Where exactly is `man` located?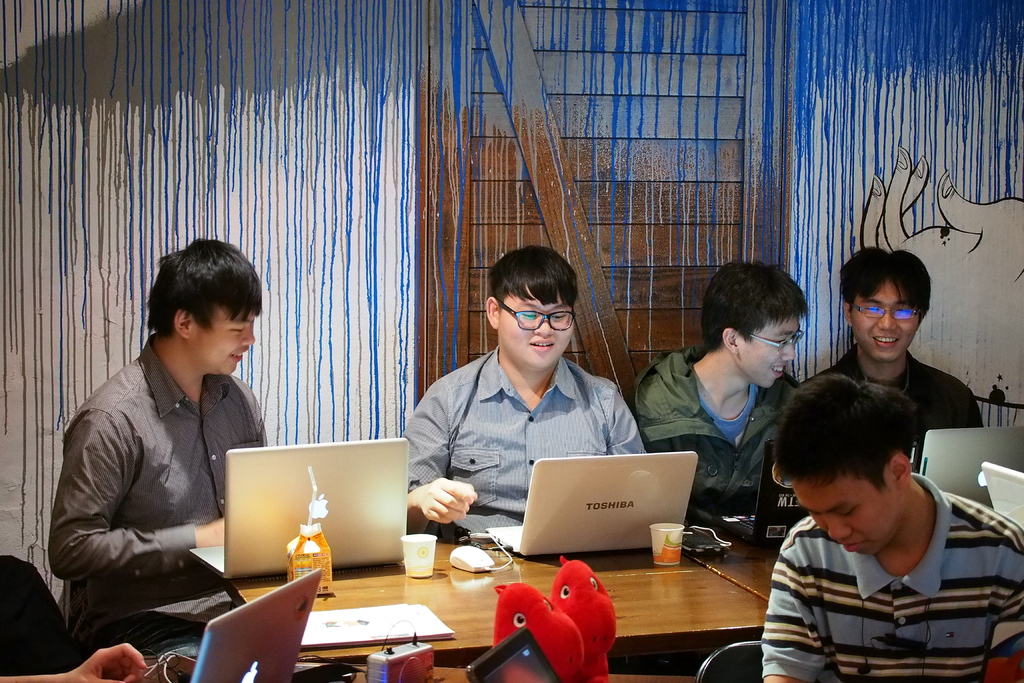
Its bounding box is {"x1": 813, "y1": 236, "x2": 982, "y2": 436}.
